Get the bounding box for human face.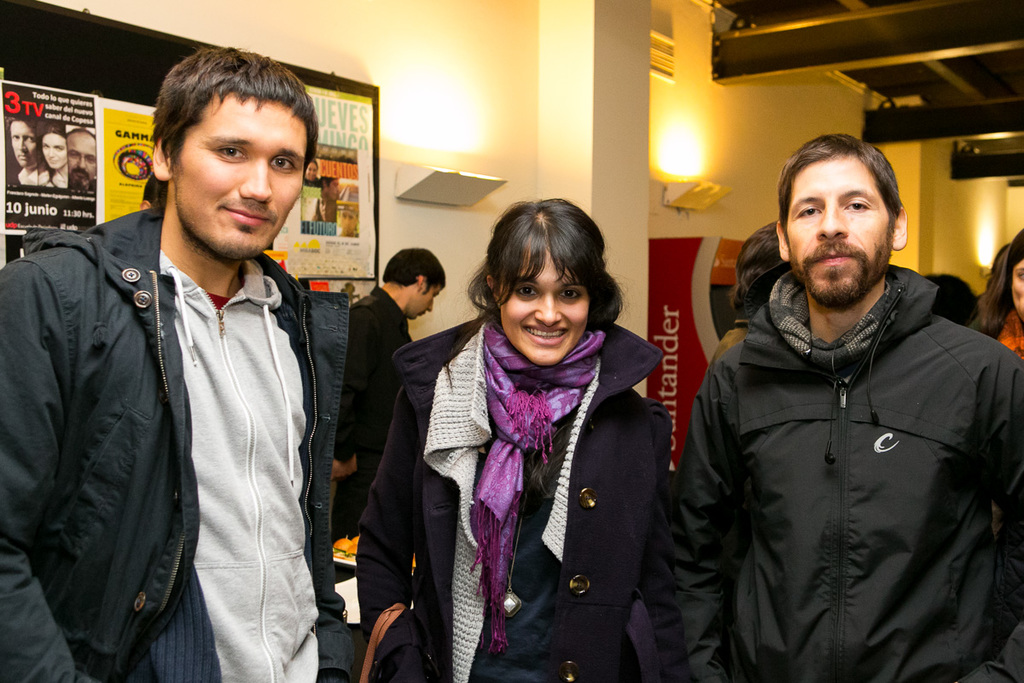
bbox=[327, 178, 340, 196].
